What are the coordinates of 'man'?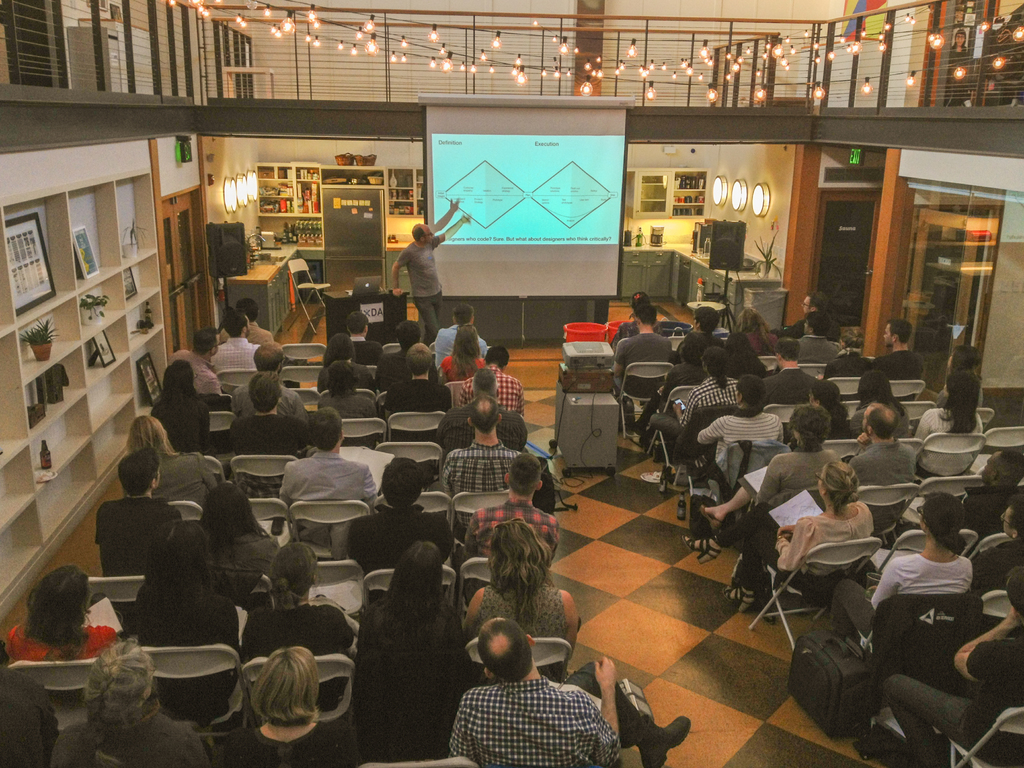
Rect(95, 447, 181, 620).
